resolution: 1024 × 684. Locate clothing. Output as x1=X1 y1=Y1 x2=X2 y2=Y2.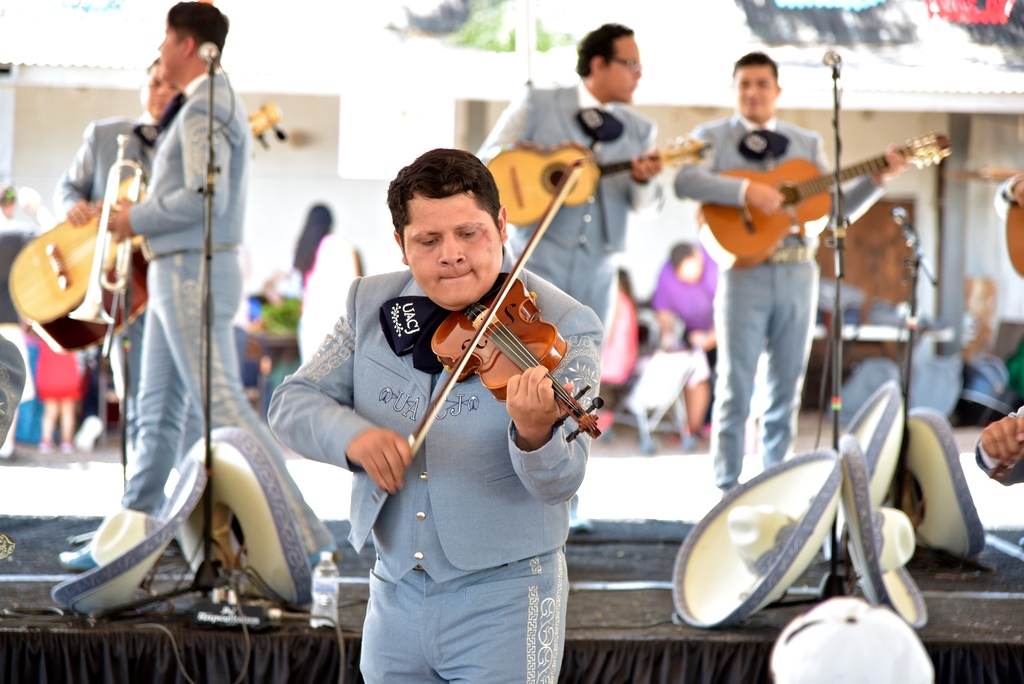
x1=50 y1=108 x2=214 y2=475.
